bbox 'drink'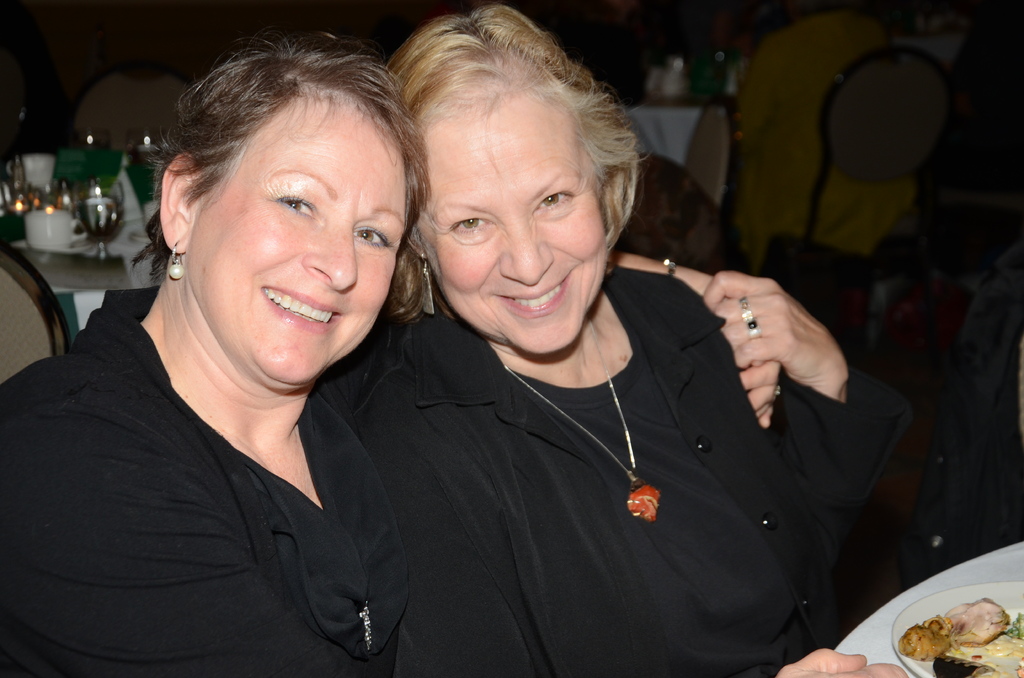
[x1=74, y1=193, x2=122, y2=245]
